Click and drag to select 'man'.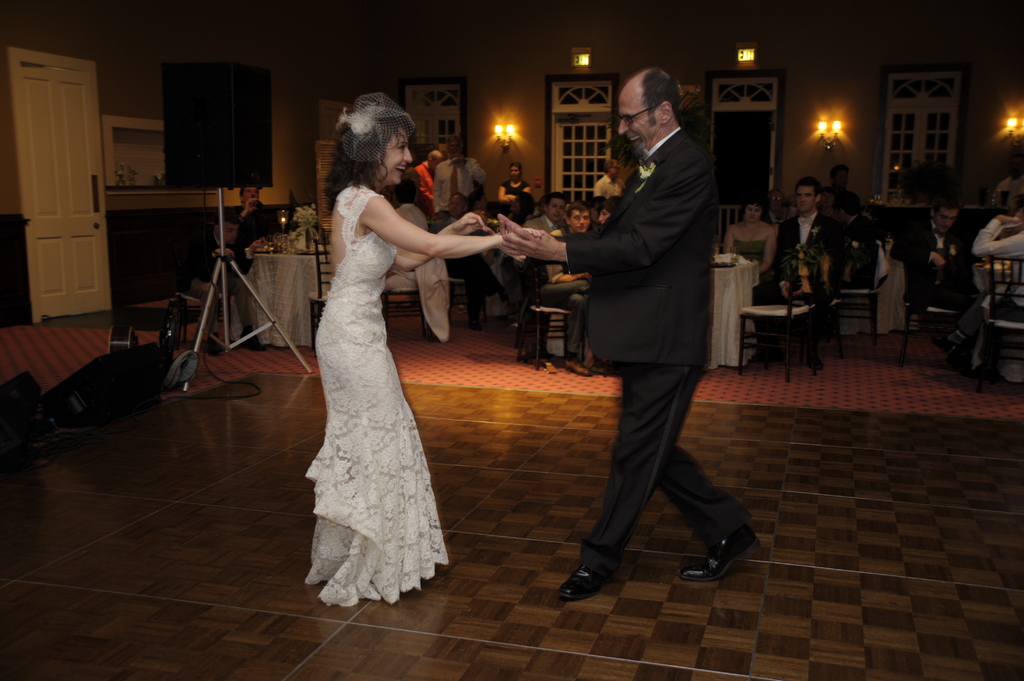
Selection: 433,137,487,322.
